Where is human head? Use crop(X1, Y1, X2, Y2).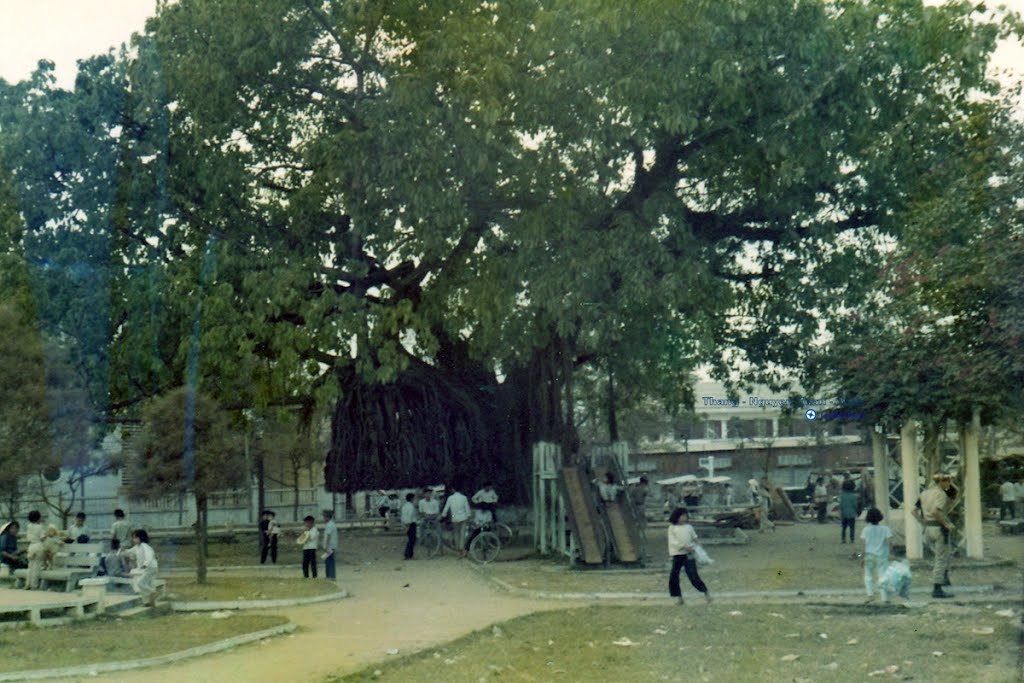
crop(425, 488, 433, 500).
